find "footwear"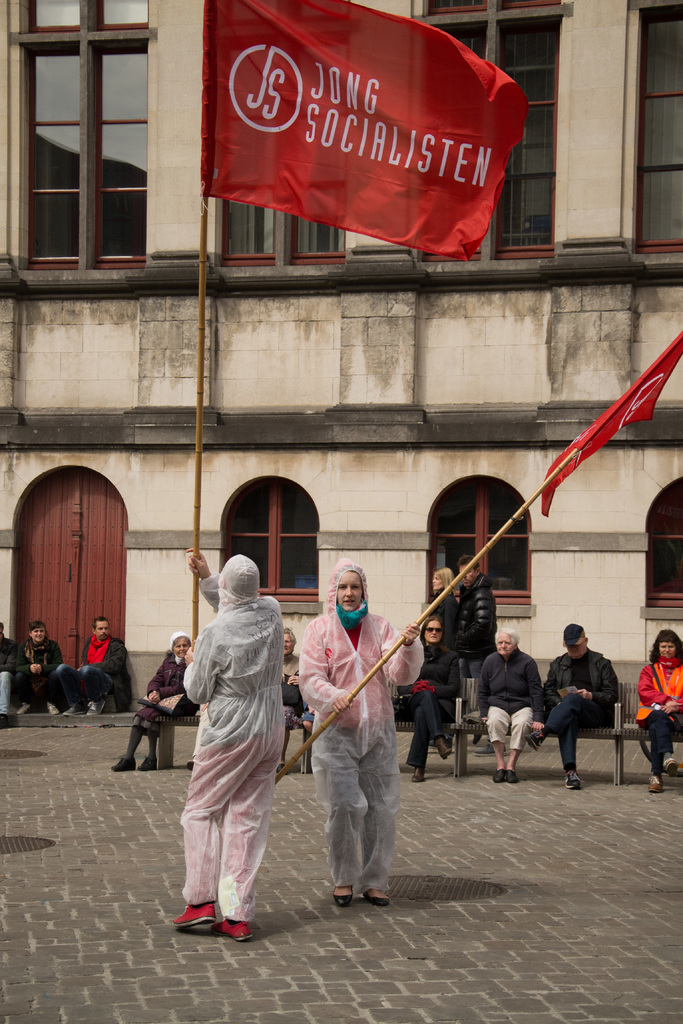
detection(49, 696, 61, 714)
